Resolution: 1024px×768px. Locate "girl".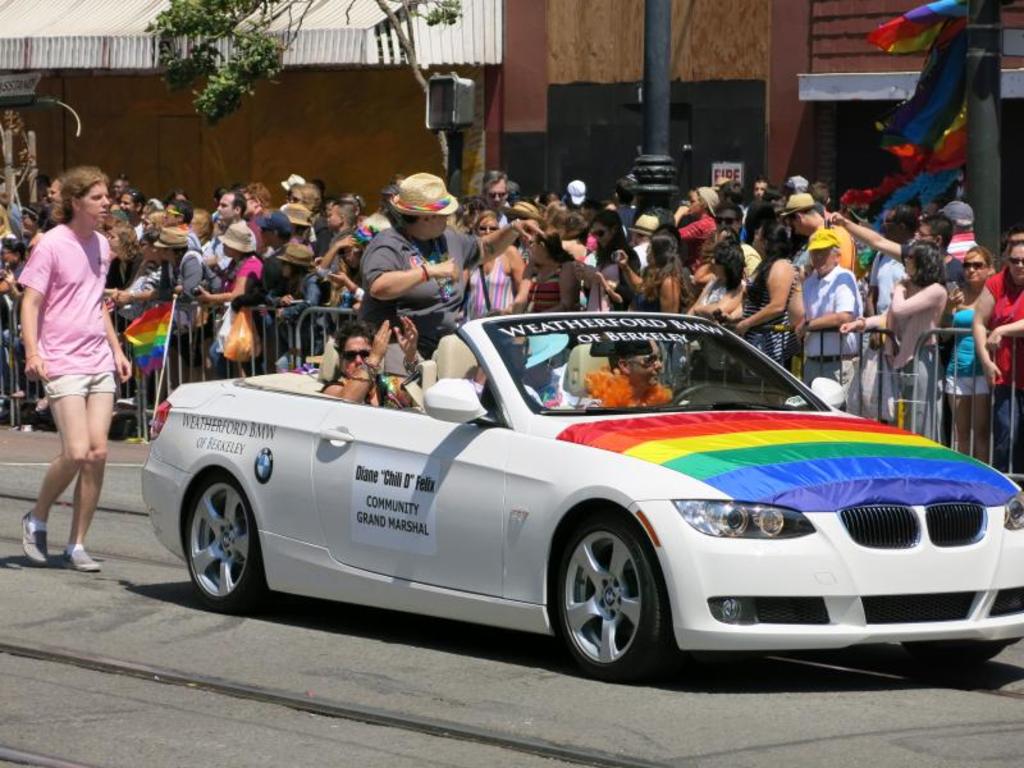
detection(571, 212, 643, 311).
